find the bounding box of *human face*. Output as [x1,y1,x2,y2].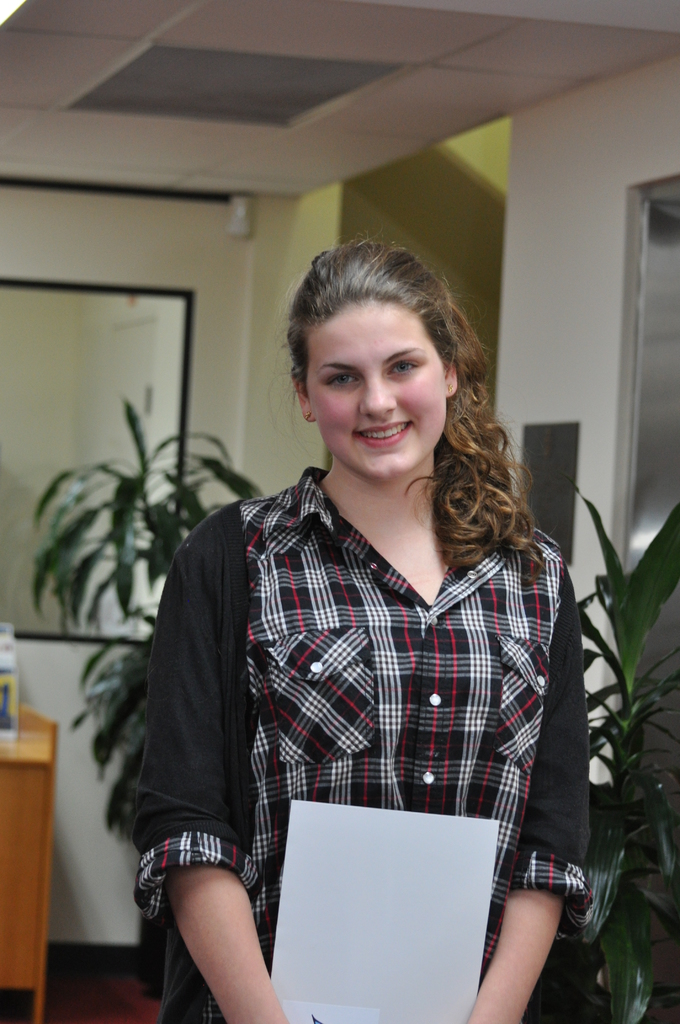
[309,293,446,484].
